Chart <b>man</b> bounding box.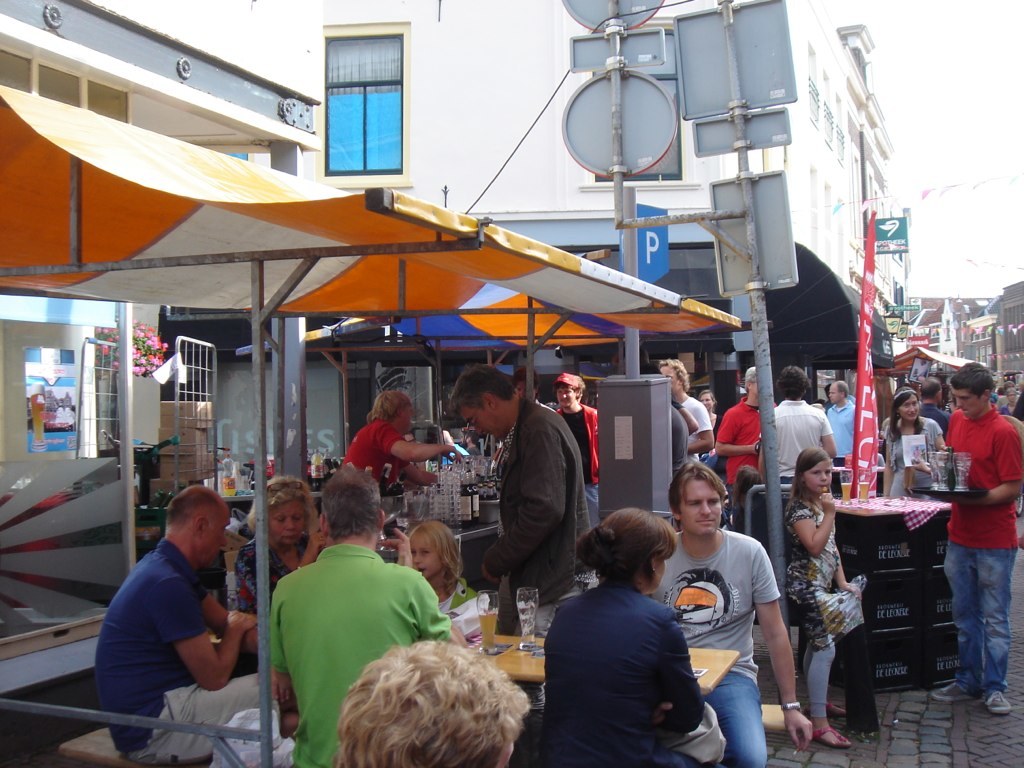
Charted: <bbox>924, 361, 1017, 708</bbox>.
